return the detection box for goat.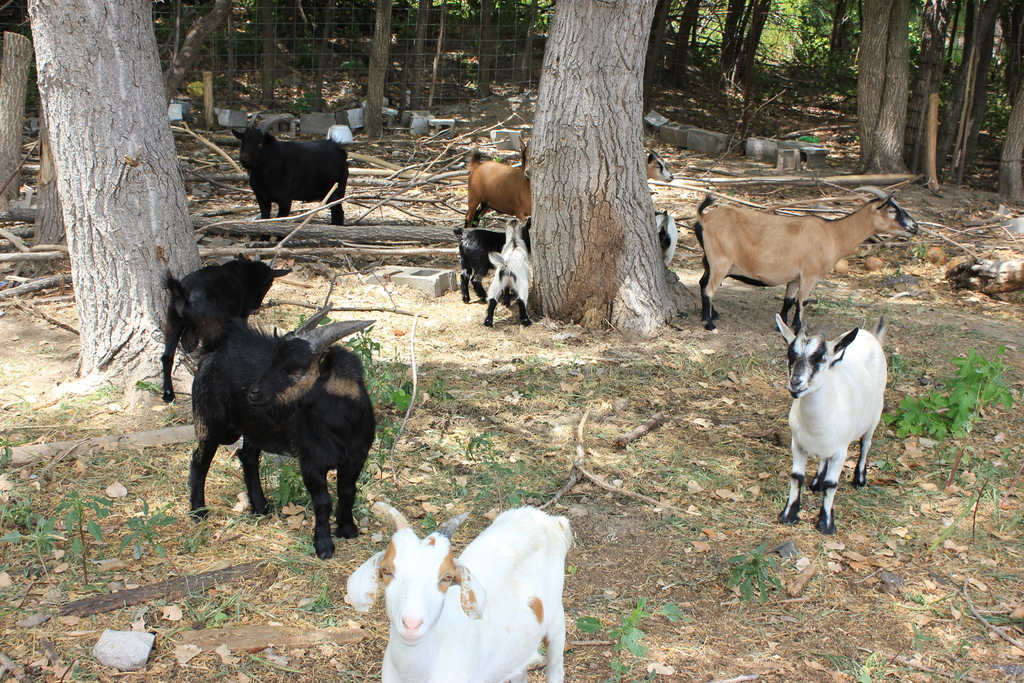
[772, 313, 888, 534].
